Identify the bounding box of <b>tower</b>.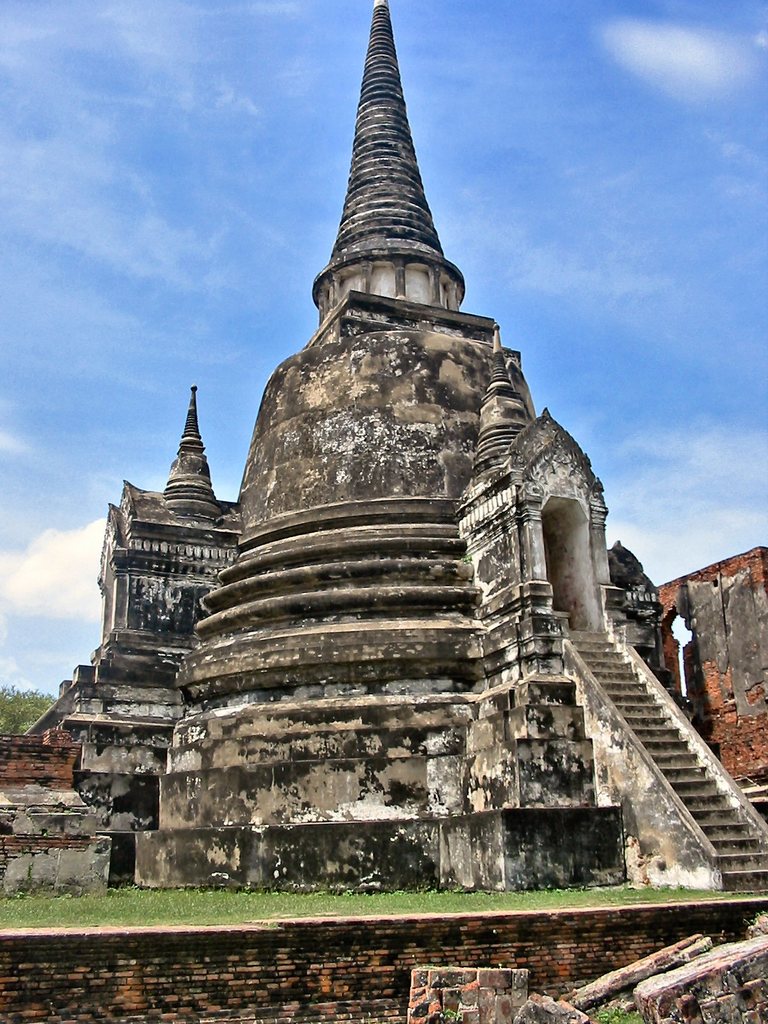
Rect(132, 0, 765, 893).
